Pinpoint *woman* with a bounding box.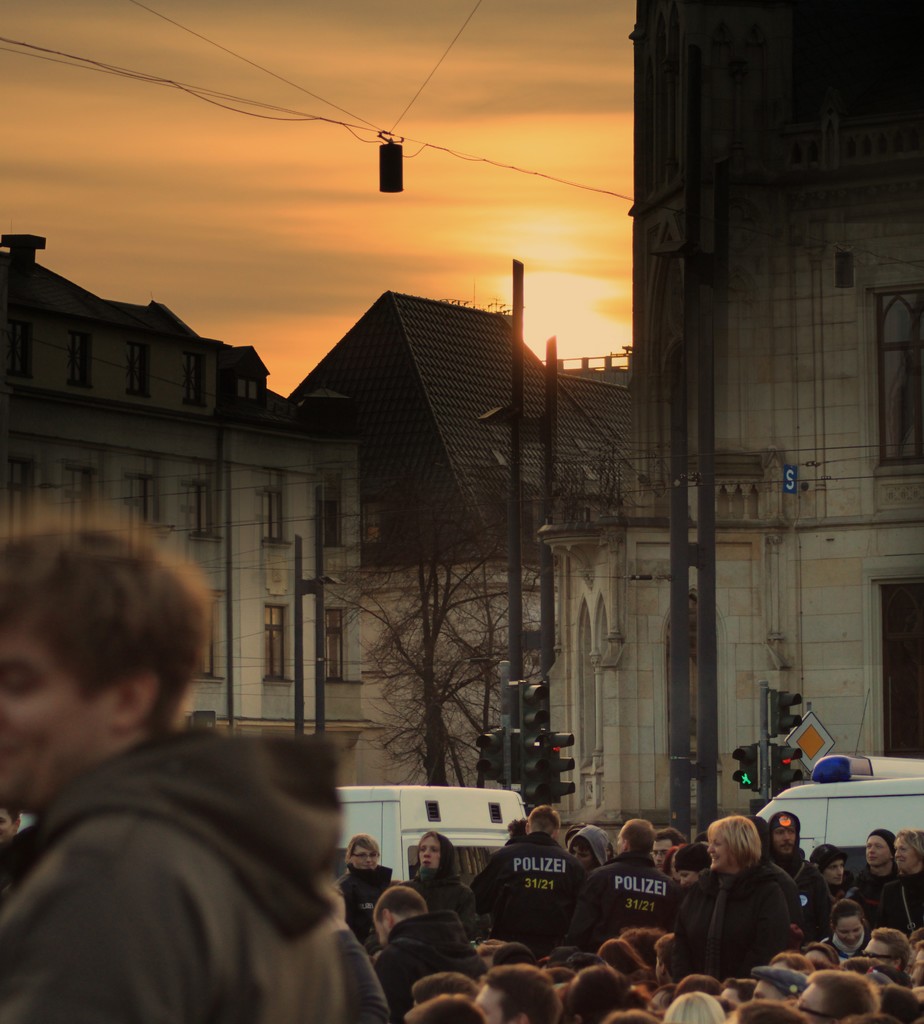
333, 833, 395, 947.
